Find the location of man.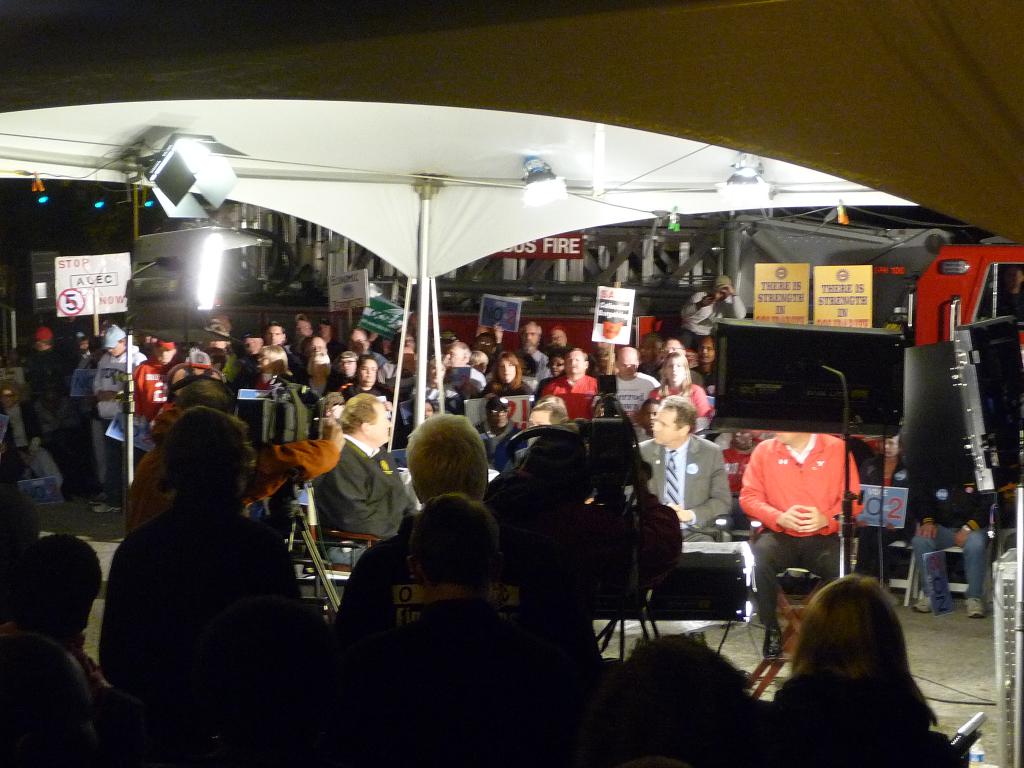
Location: BBox(87, 410, 319, 692).
